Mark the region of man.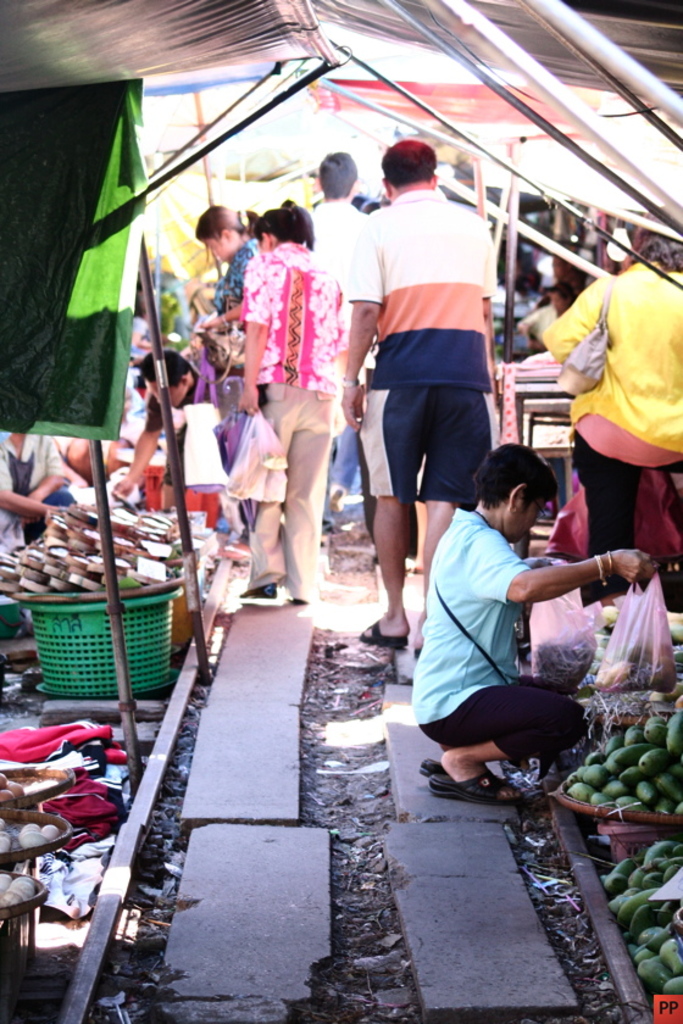
Region: box=[295, 141, 383, 535].
